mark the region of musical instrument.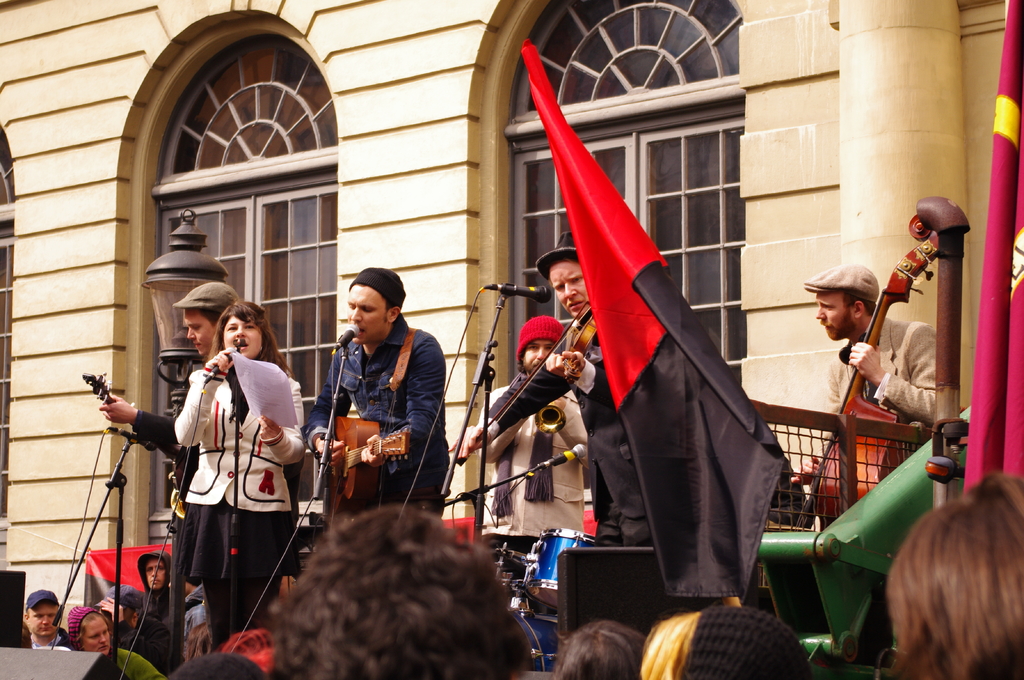
Region: box=[531, 388, 577, 441].
